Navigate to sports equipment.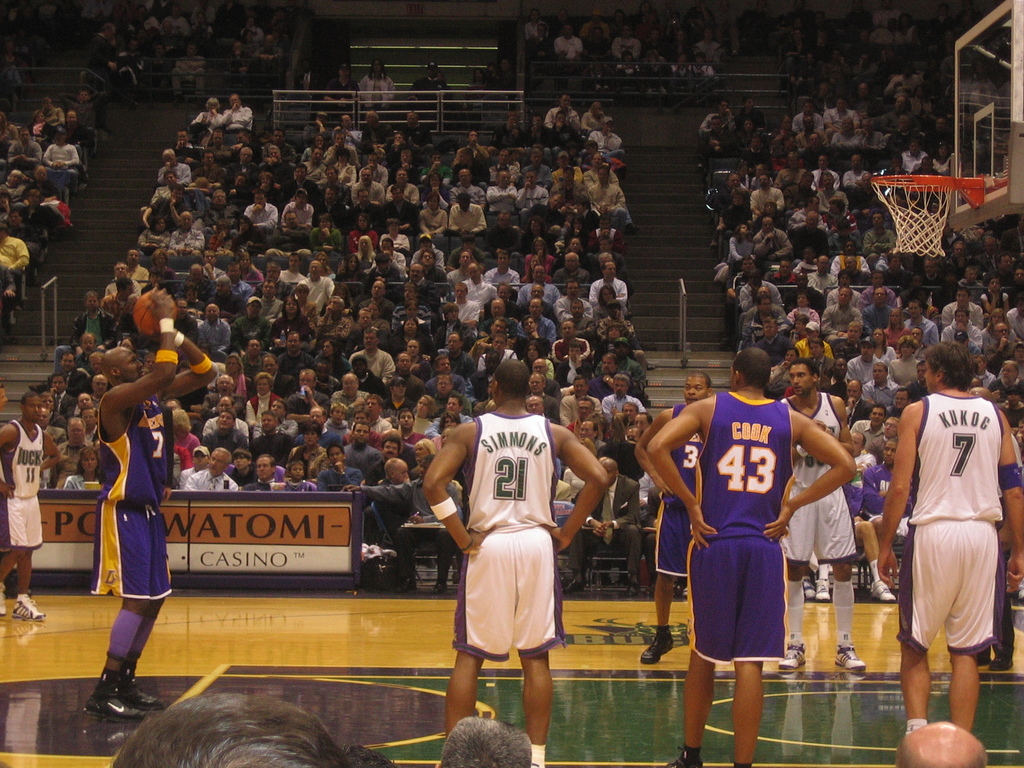
Navigation target: (834, 644, 865, 669).
